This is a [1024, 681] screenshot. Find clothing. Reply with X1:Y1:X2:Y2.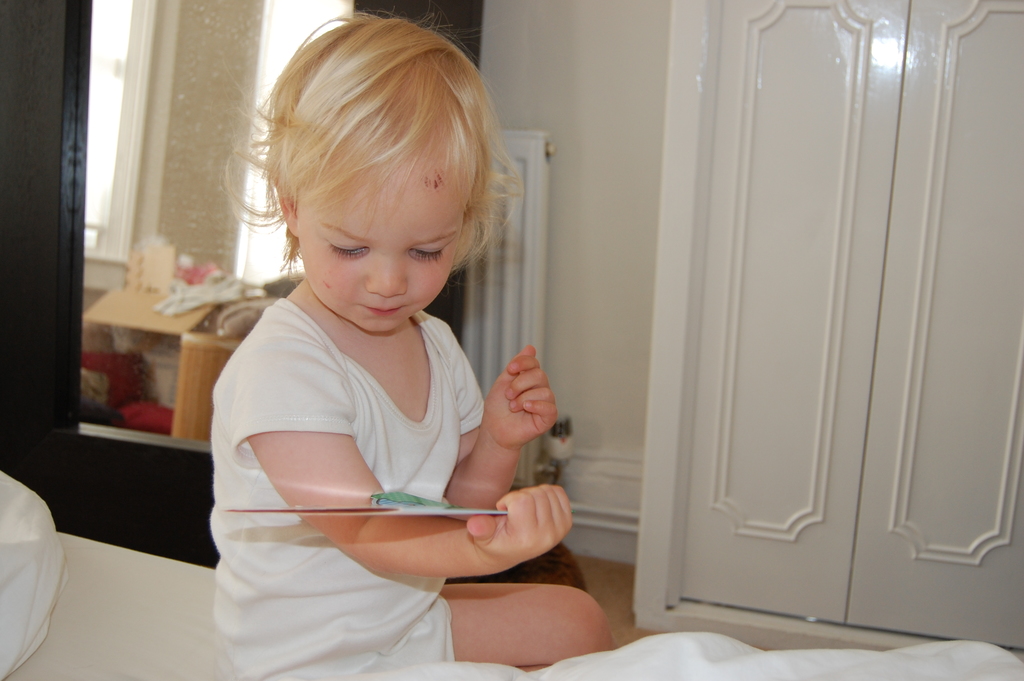
207:288:482:680.
